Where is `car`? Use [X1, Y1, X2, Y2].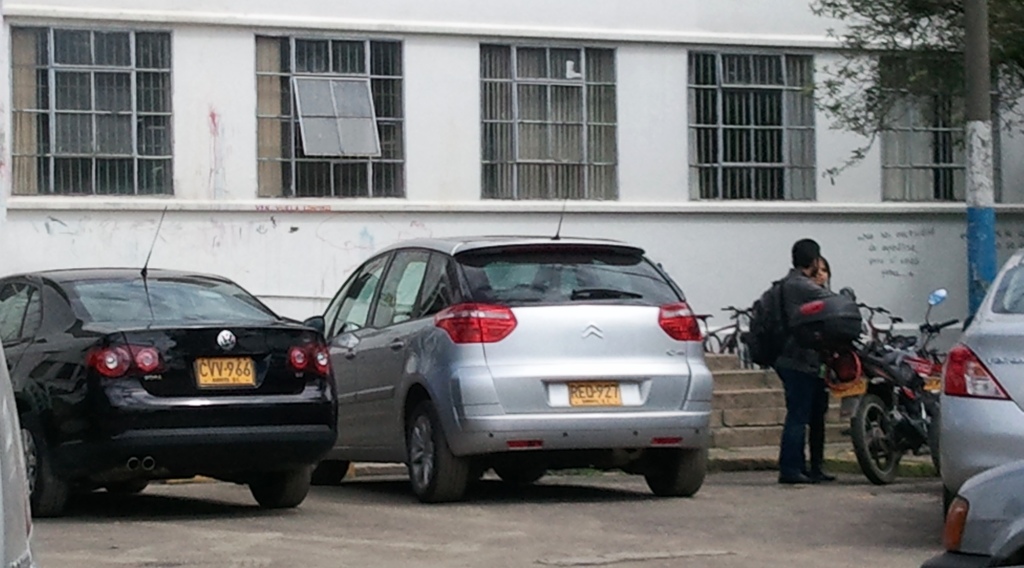
[0, 205, 341, 514].
